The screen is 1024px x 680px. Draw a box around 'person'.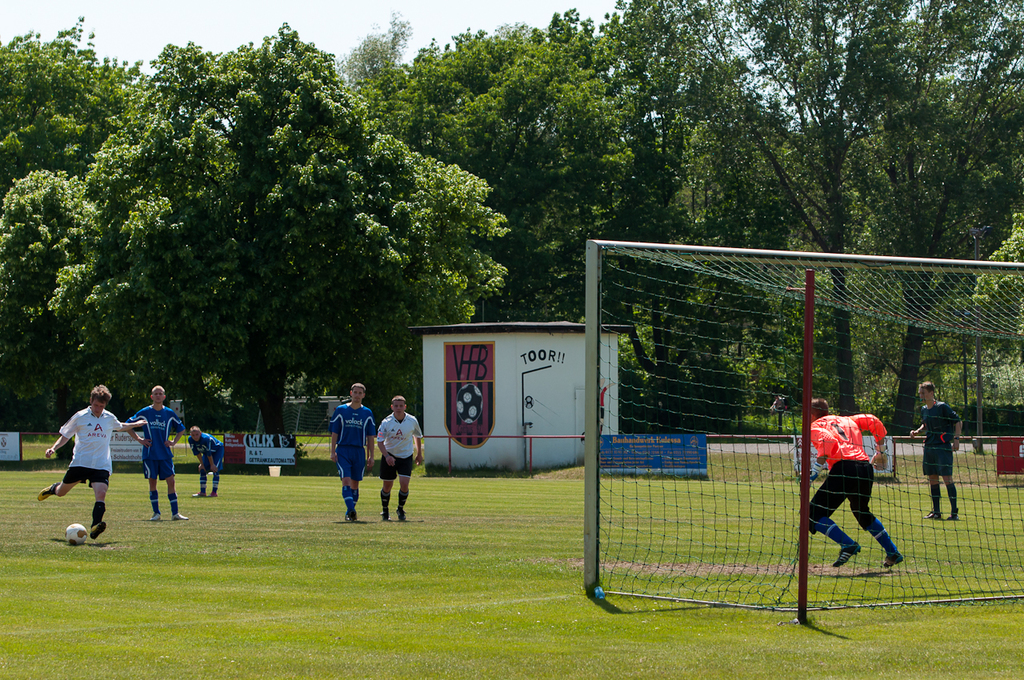
{"left": 816, "top": 394, "right": 906, "bottom": 607}.
